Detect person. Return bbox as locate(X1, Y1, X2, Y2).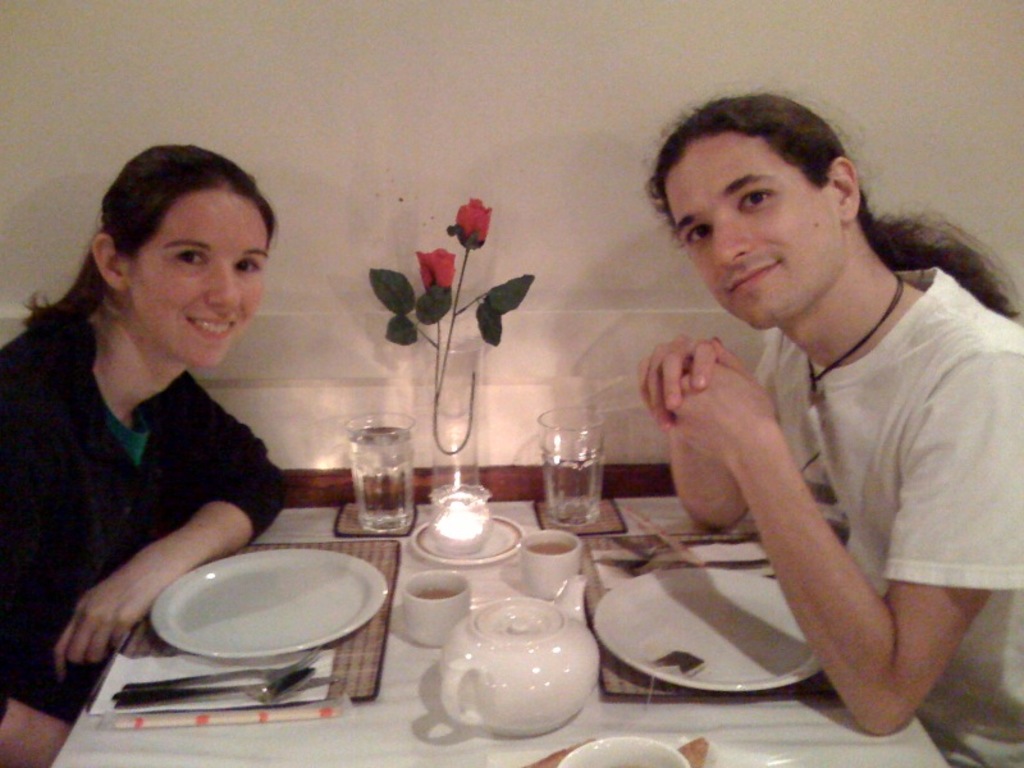
locate(636, 84, 1023, 767).
